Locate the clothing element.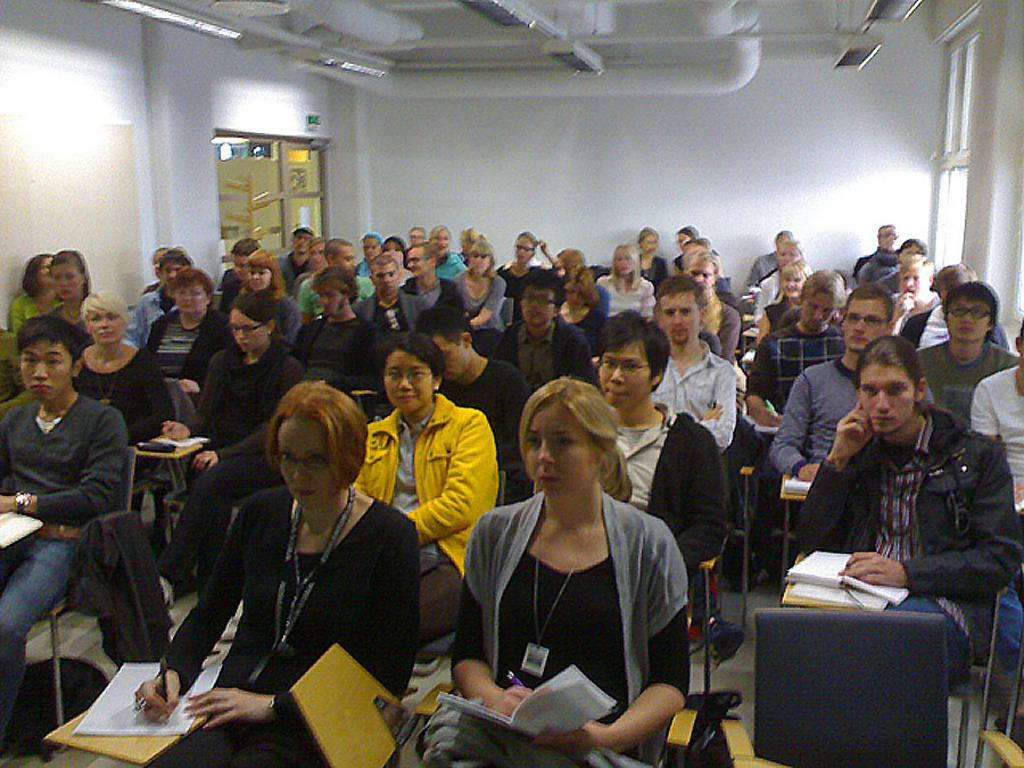
Element bbox: crop(606, 397, 730, 627).
